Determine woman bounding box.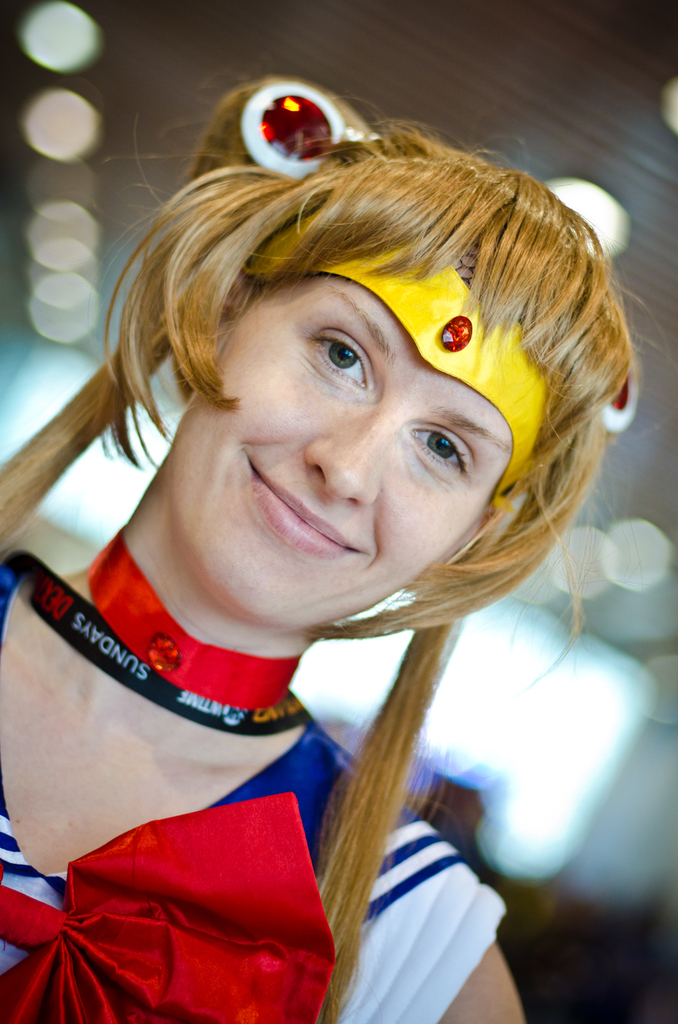
Determined: 0,95,642,1000.
